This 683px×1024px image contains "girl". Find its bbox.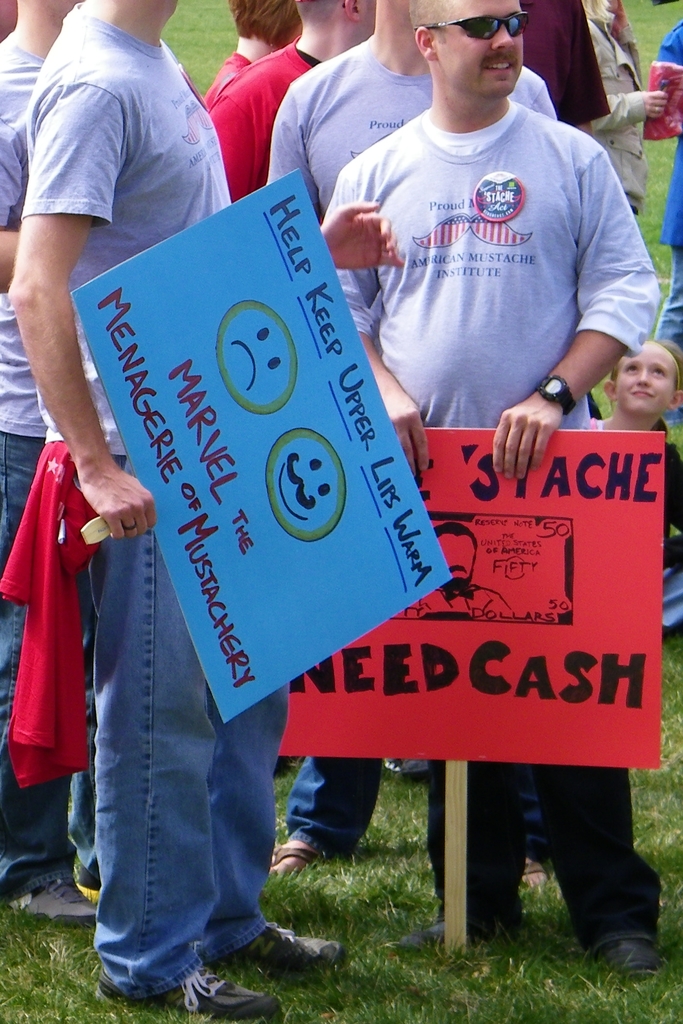
Rect(589, 337, 682, 637).
